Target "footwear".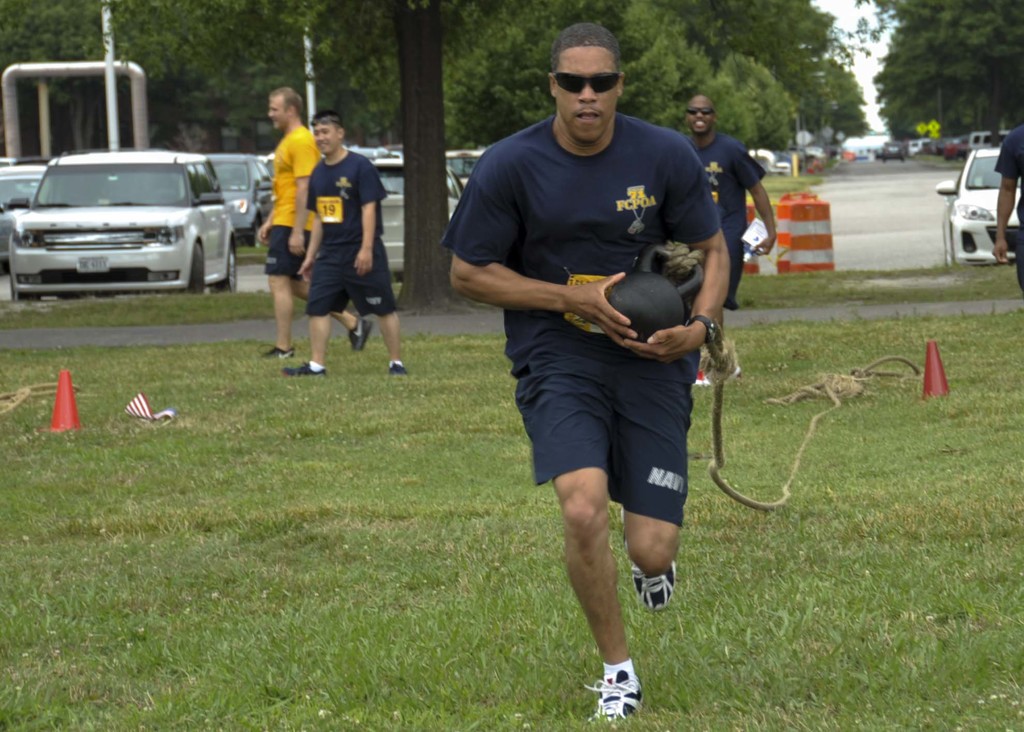
Target region: {"left": 618, "top": 511, "right": 681, "bottom": 611}.
